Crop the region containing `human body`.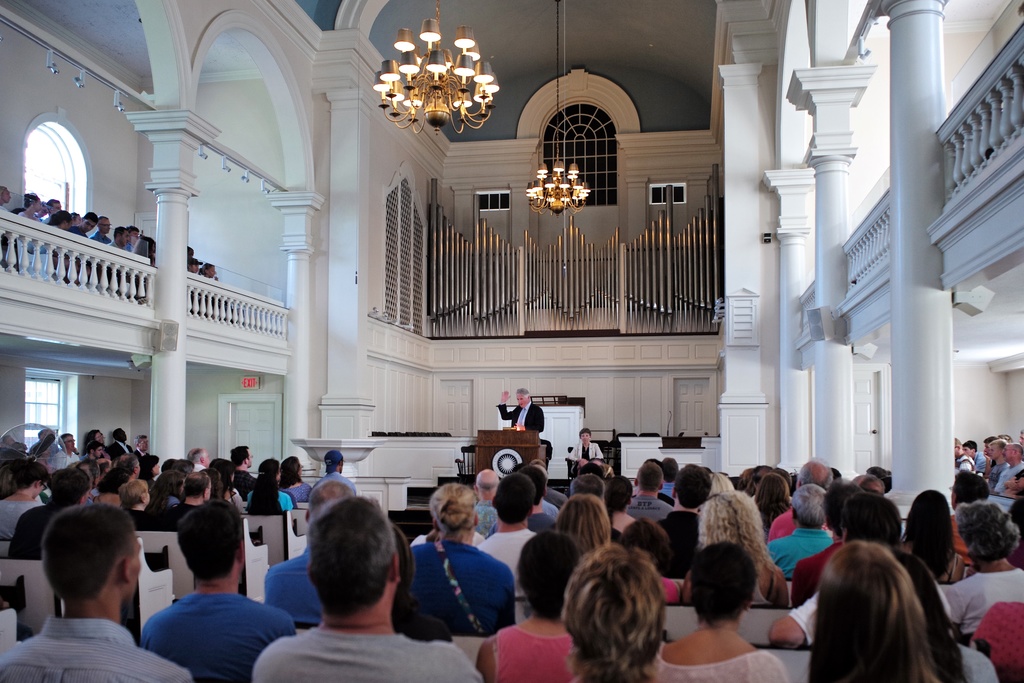
Crop region: 474, 470, 547, 625.
